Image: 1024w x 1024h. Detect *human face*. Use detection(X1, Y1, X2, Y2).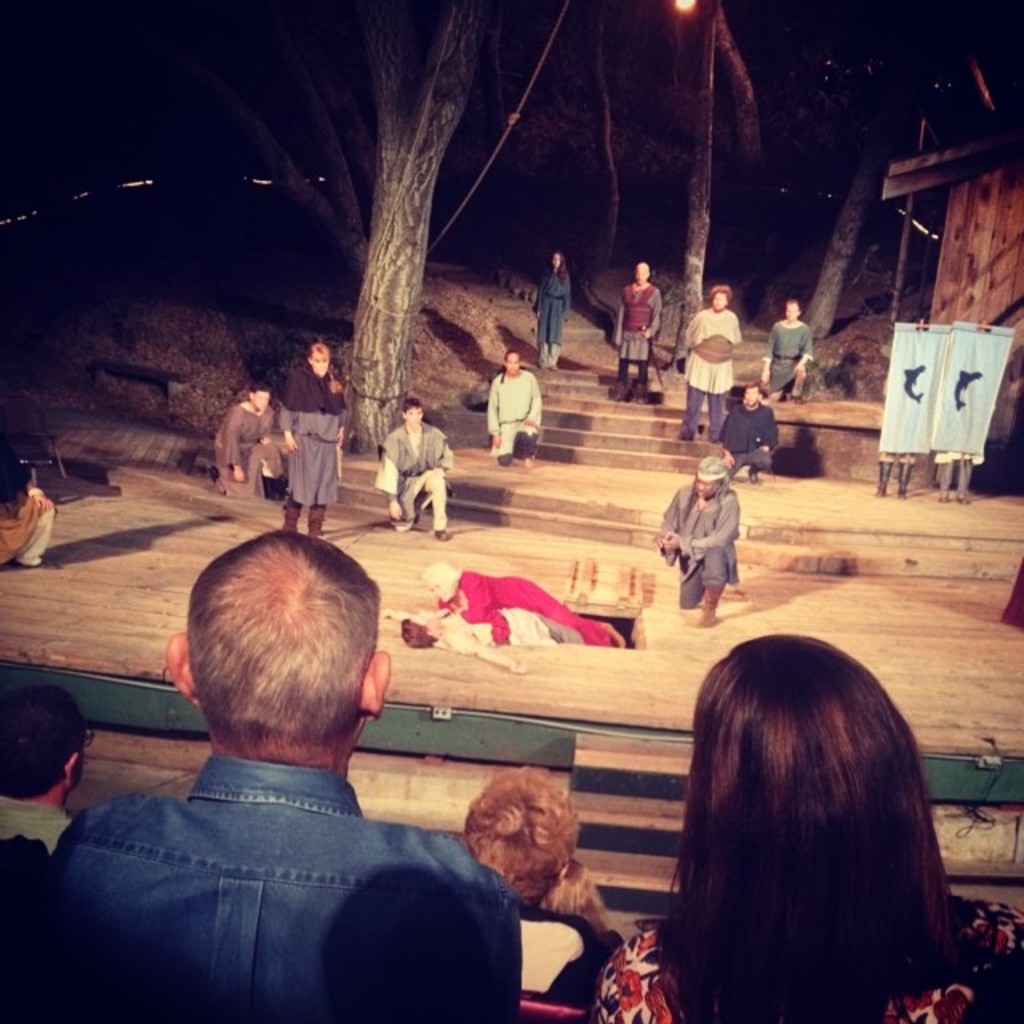
detection(547, 250, 565, 274).
